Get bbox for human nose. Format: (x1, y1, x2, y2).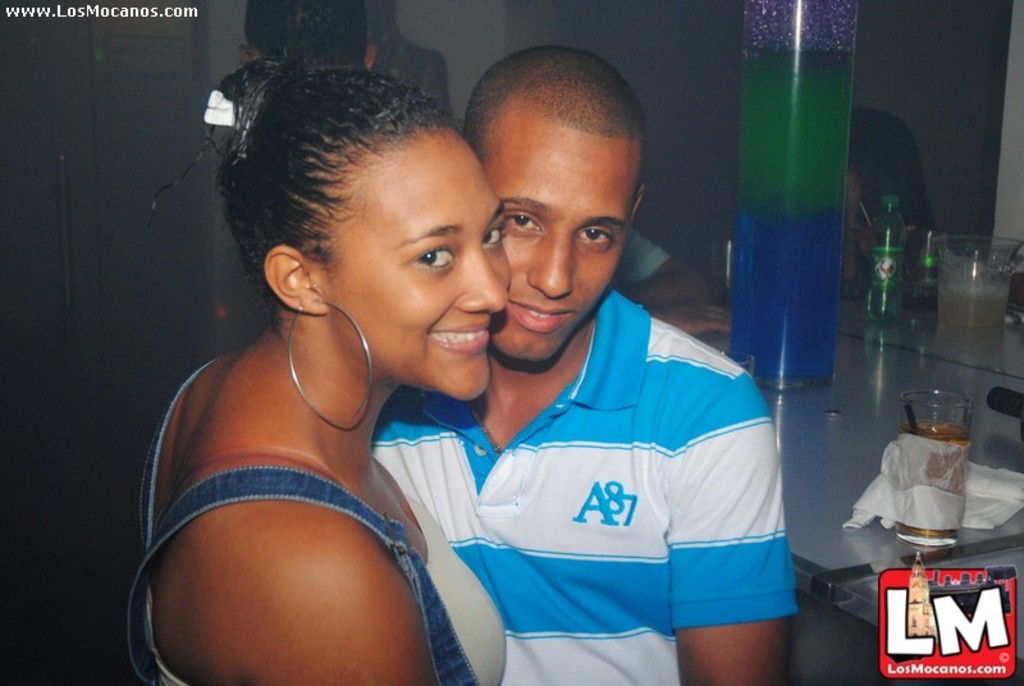
(452, 246, 507, 316).
